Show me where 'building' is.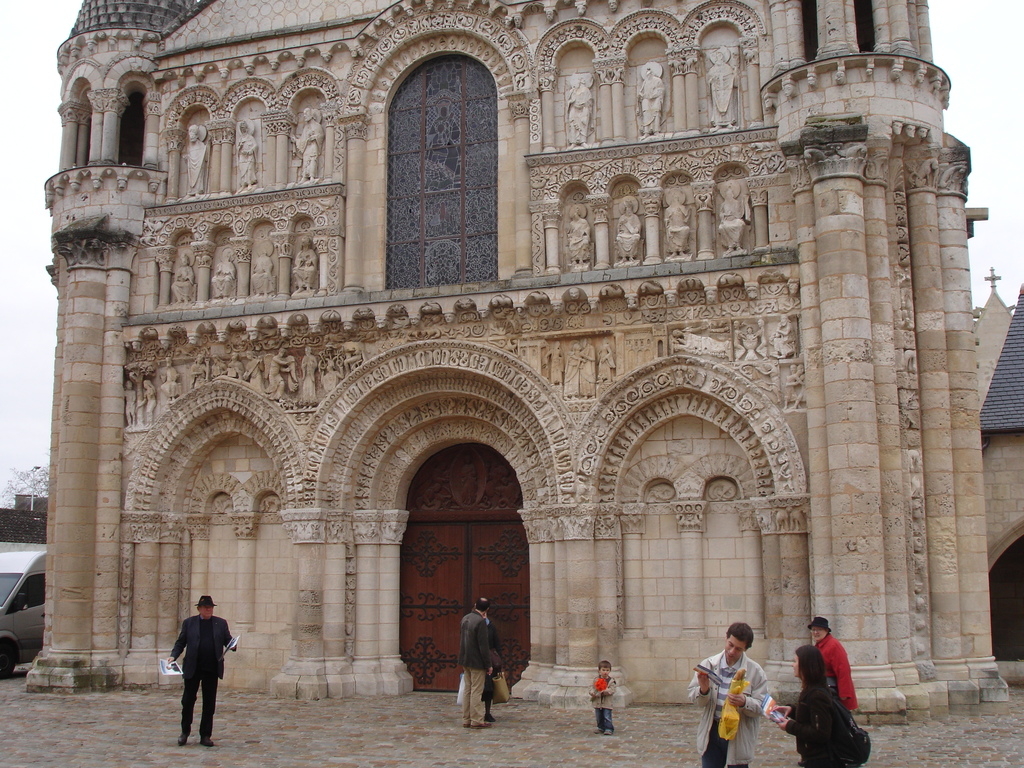
'building' is at [19,0,1023,712].
